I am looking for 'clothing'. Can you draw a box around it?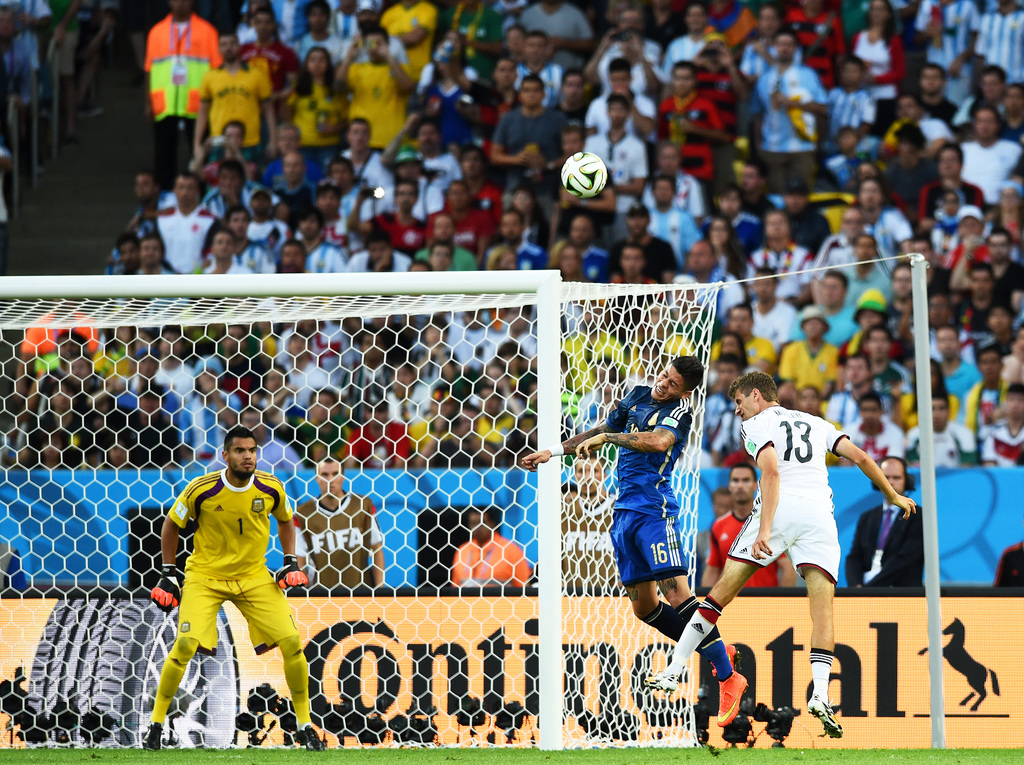
Sure, the bounding box is (left=948, top=243, right=997, bottom=272).
